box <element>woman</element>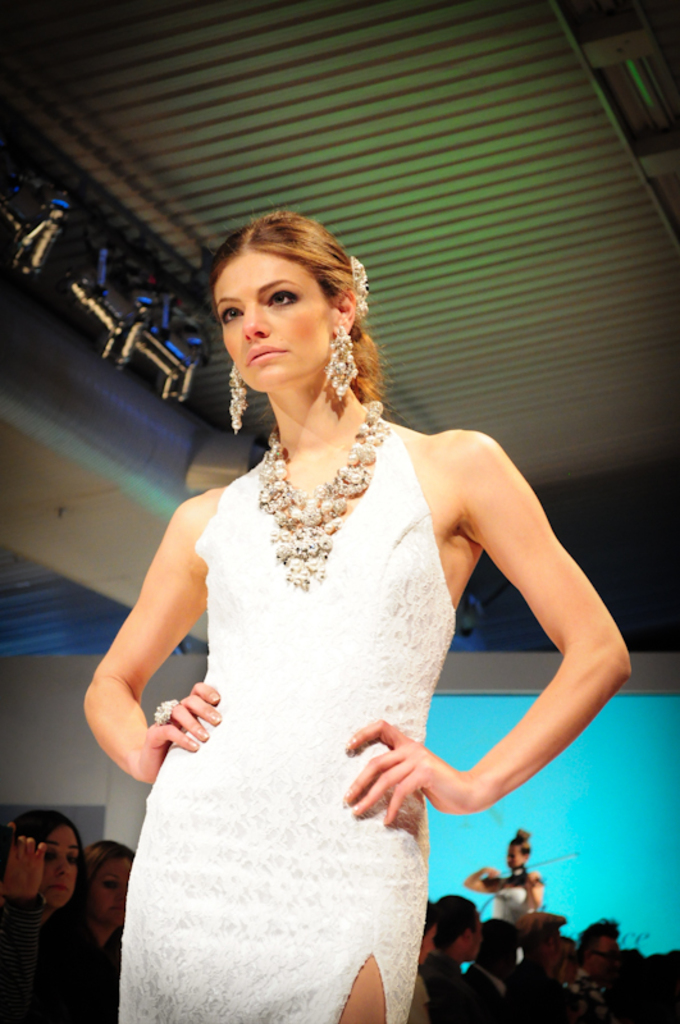
BBox(81, 836, 143, 1023)
